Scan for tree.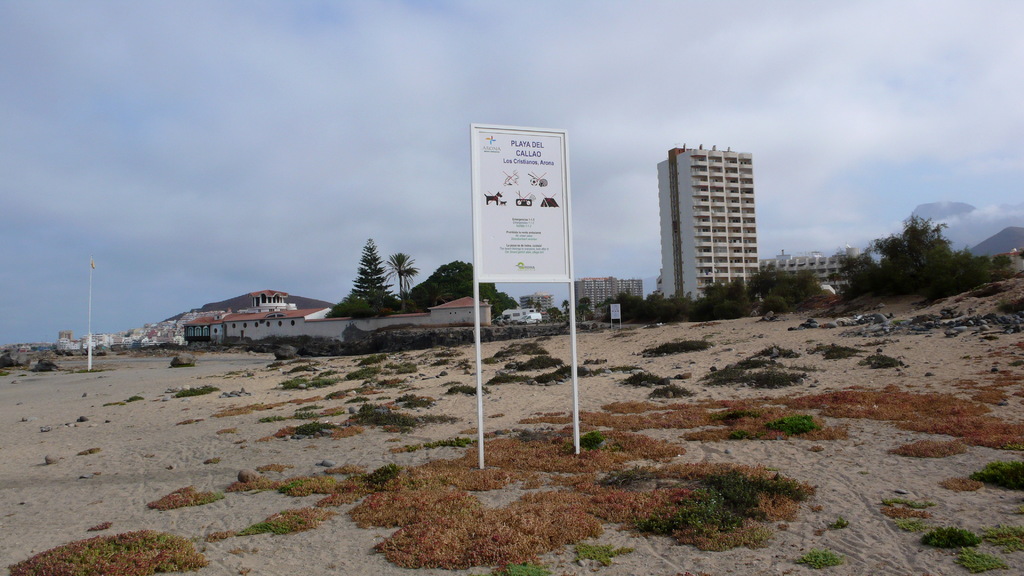
Scan result: (left=424, top=264, right=519, bottom=315).
